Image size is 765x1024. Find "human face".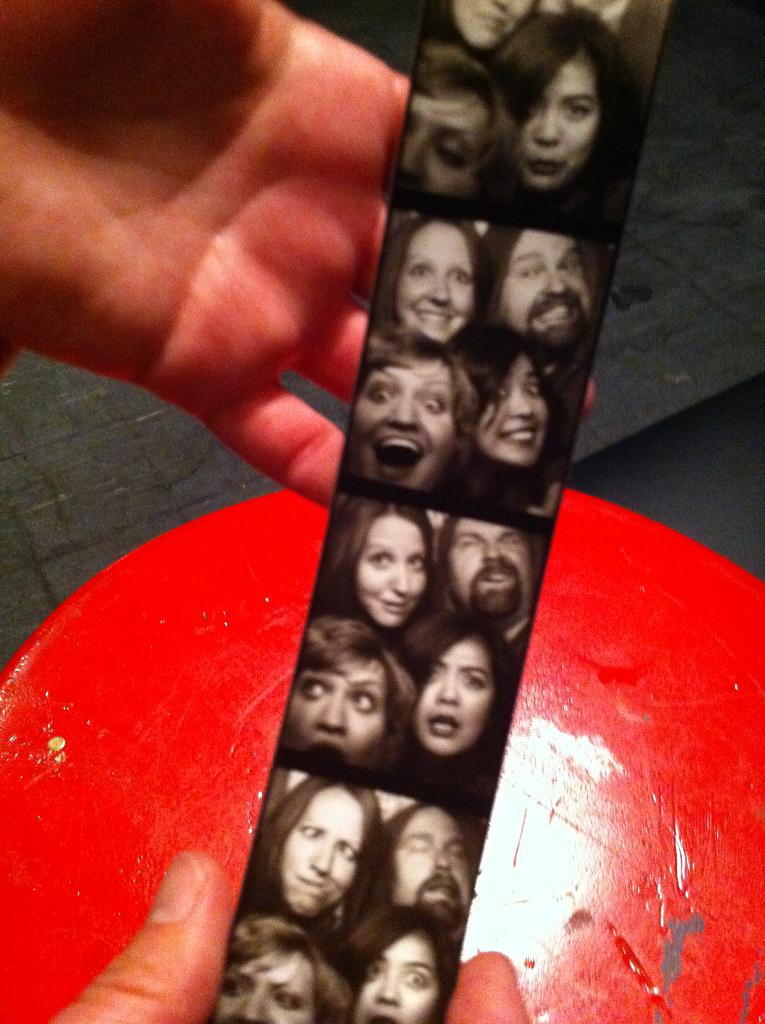
box=[411, 638, 494, 756].
